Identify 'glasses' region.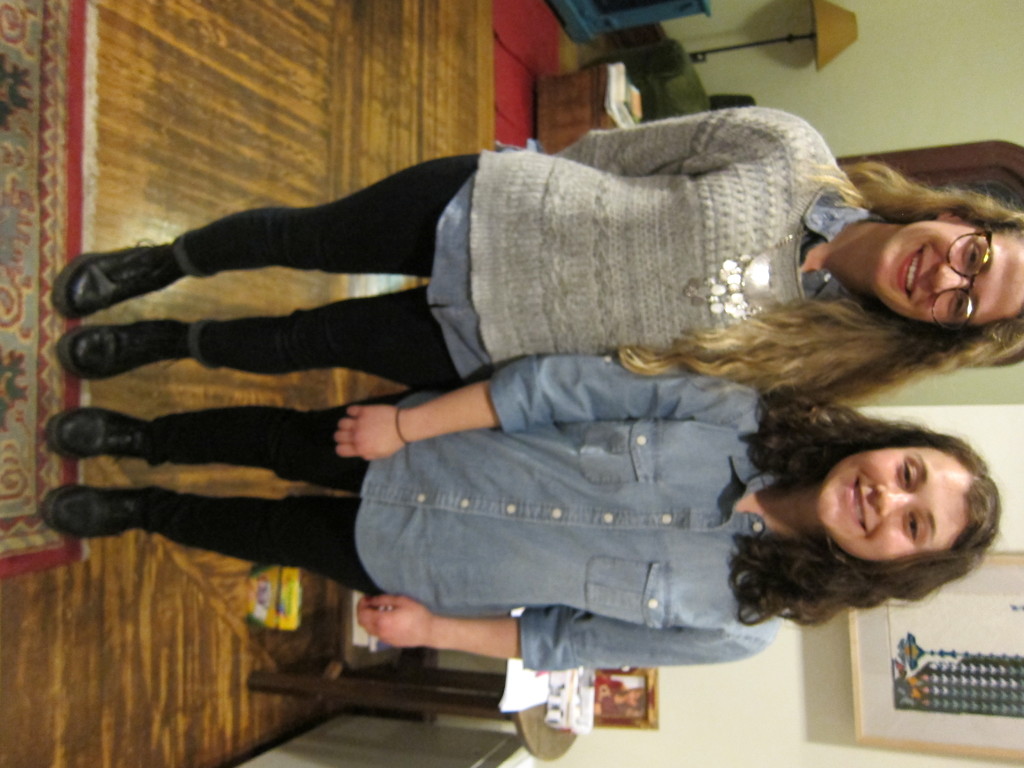
Region: (946,230,991,340).
